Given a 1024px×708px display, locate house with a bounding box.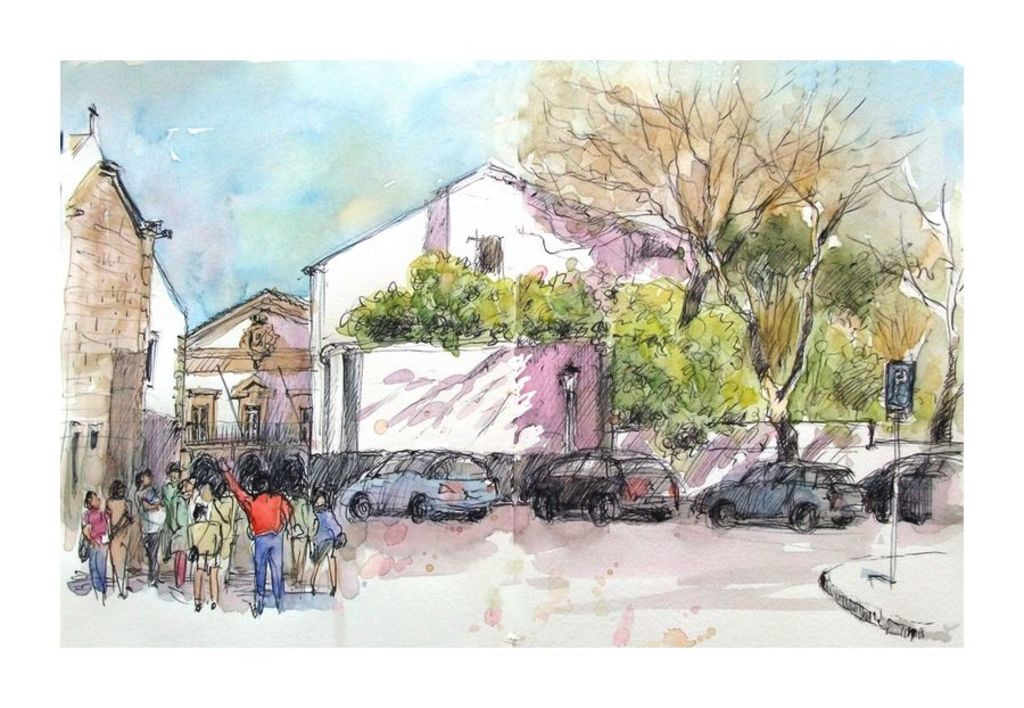
Located: Rect(264, 82, 984, 532).
